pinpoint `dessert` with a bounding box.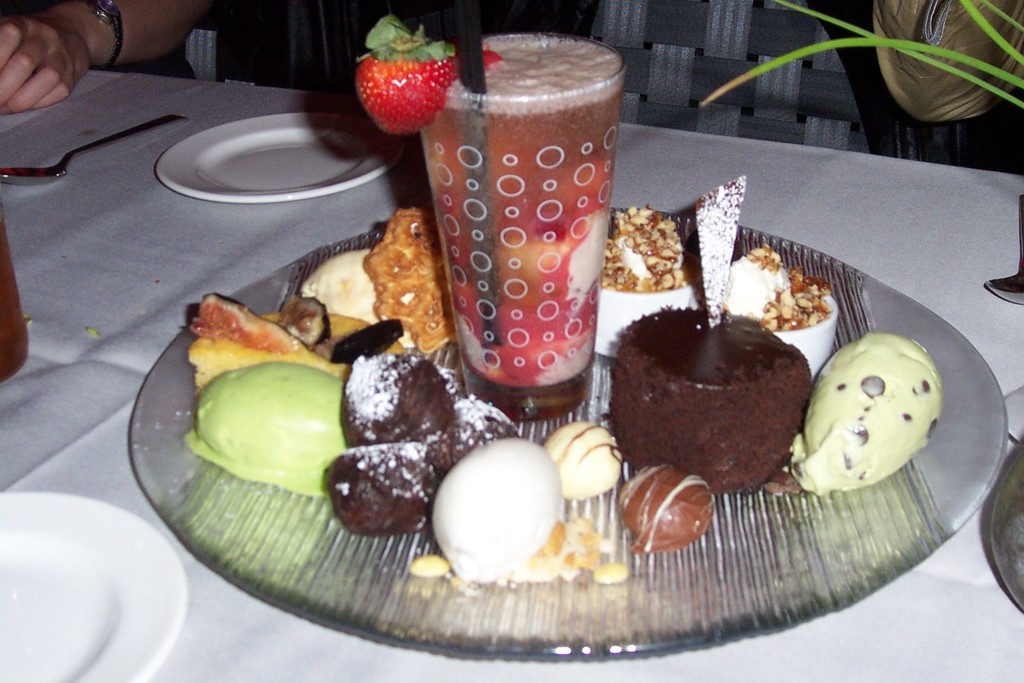
719/240/847/372.
